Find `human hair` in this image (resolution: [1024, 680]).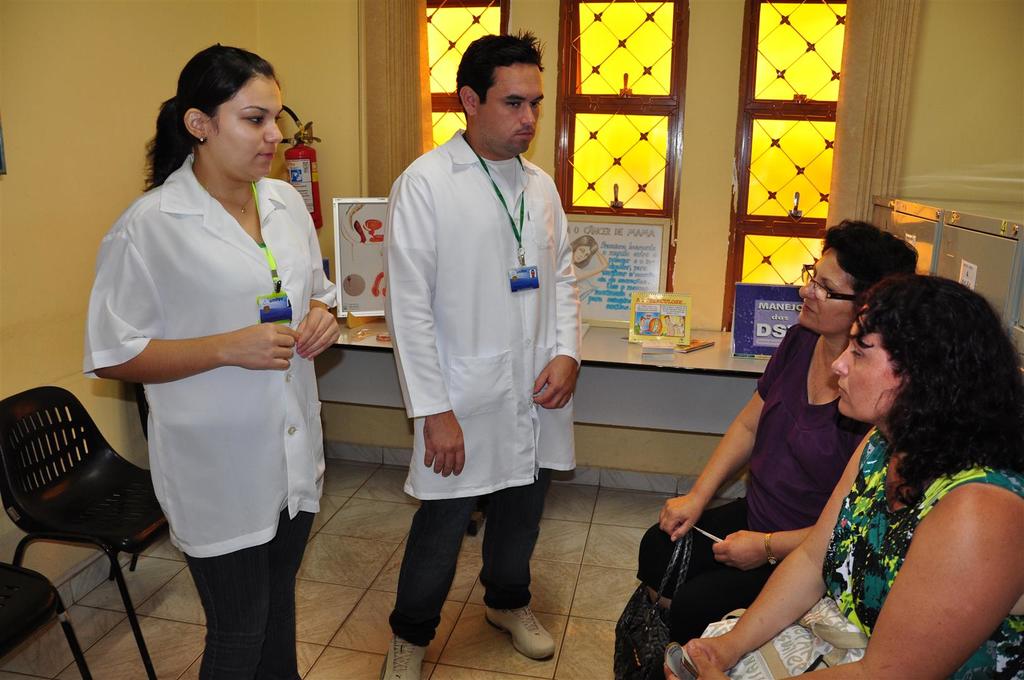
{"x1": 840, "y1": 268, "x2": 1003, "y2": 490}.
